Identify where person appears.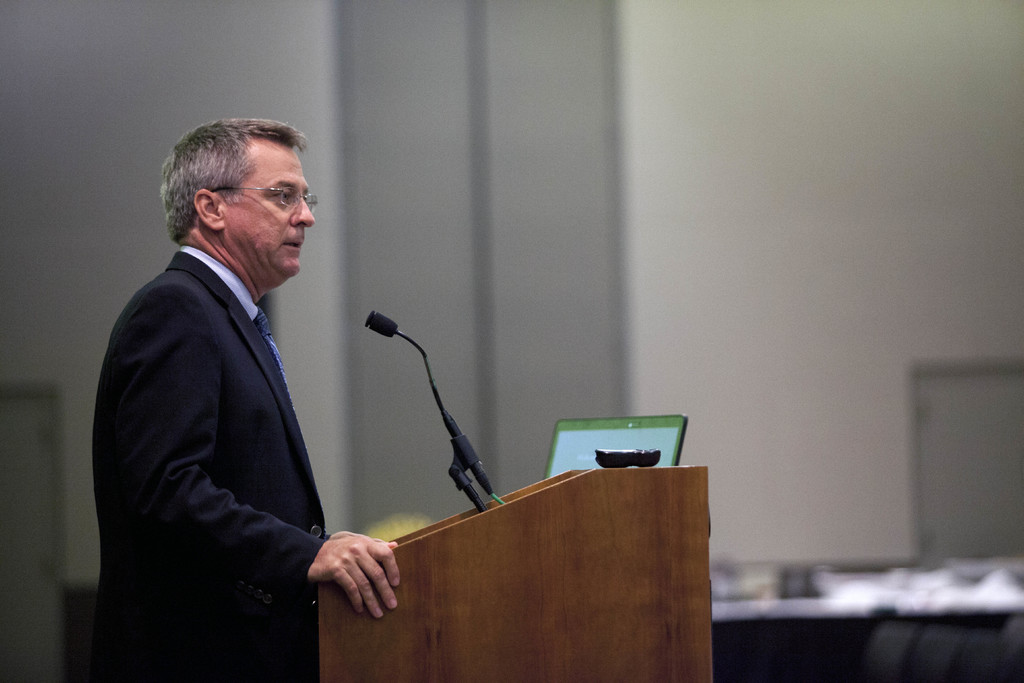
Appears at bbox(77, 90, 352, 682).
